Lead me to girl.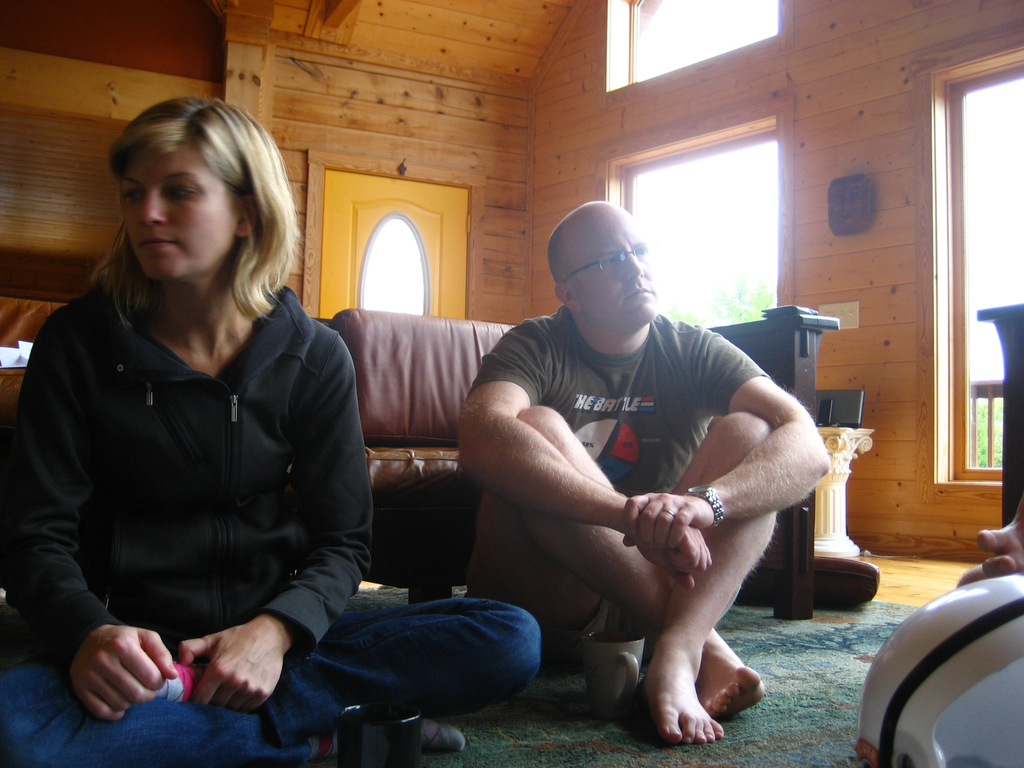
Lead to x1=0, y1=96, x2=535, y2=767.
